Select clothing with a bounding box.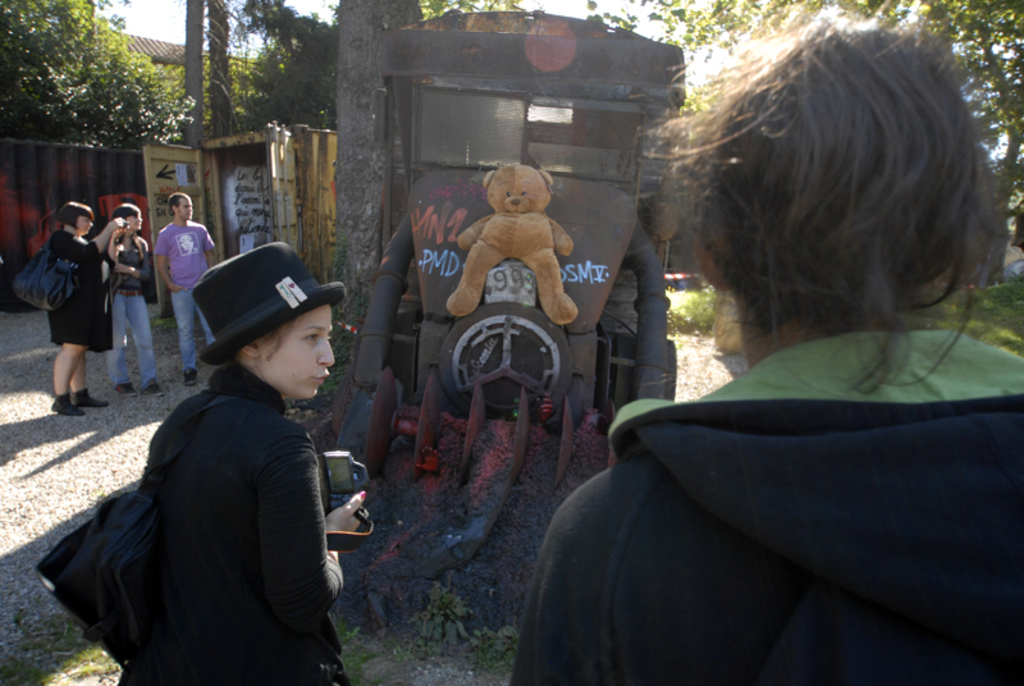
<region>41, 230, 104, 353</region>.
